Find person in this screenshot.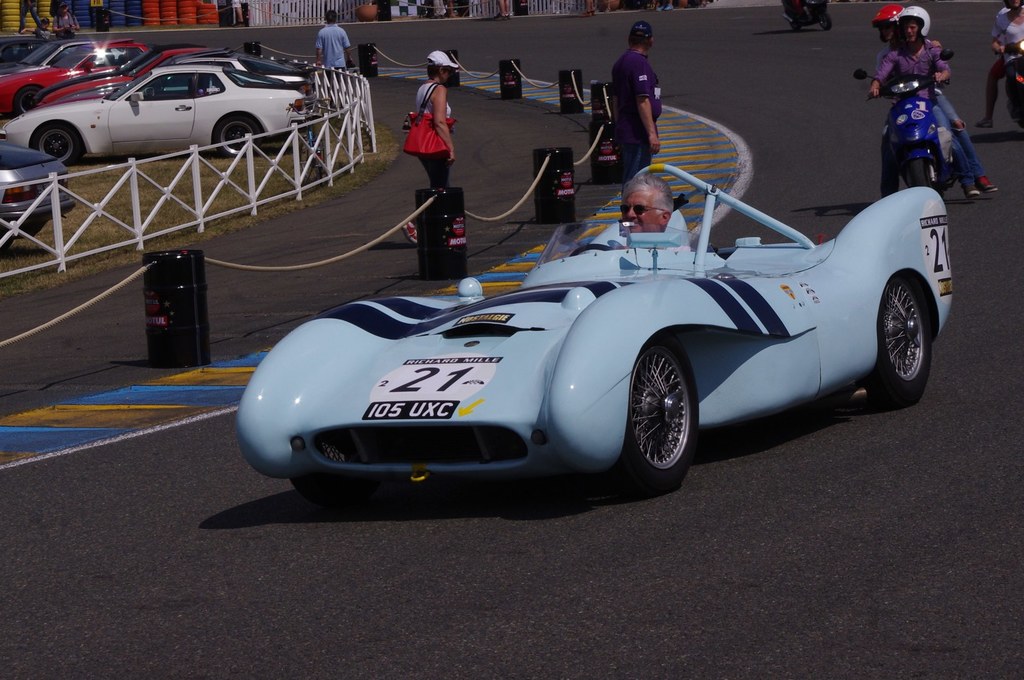
The bounding box for person is 874, 3, 999, 197.
